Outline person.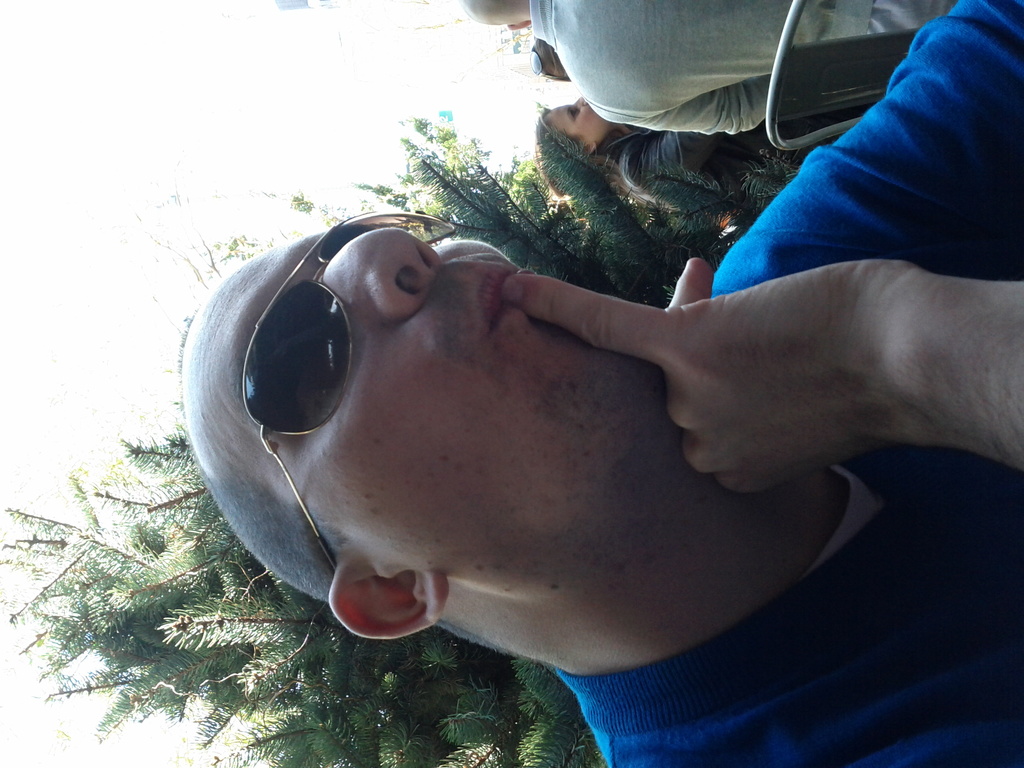
Outline: box=[182, 0, 1023, 767].
